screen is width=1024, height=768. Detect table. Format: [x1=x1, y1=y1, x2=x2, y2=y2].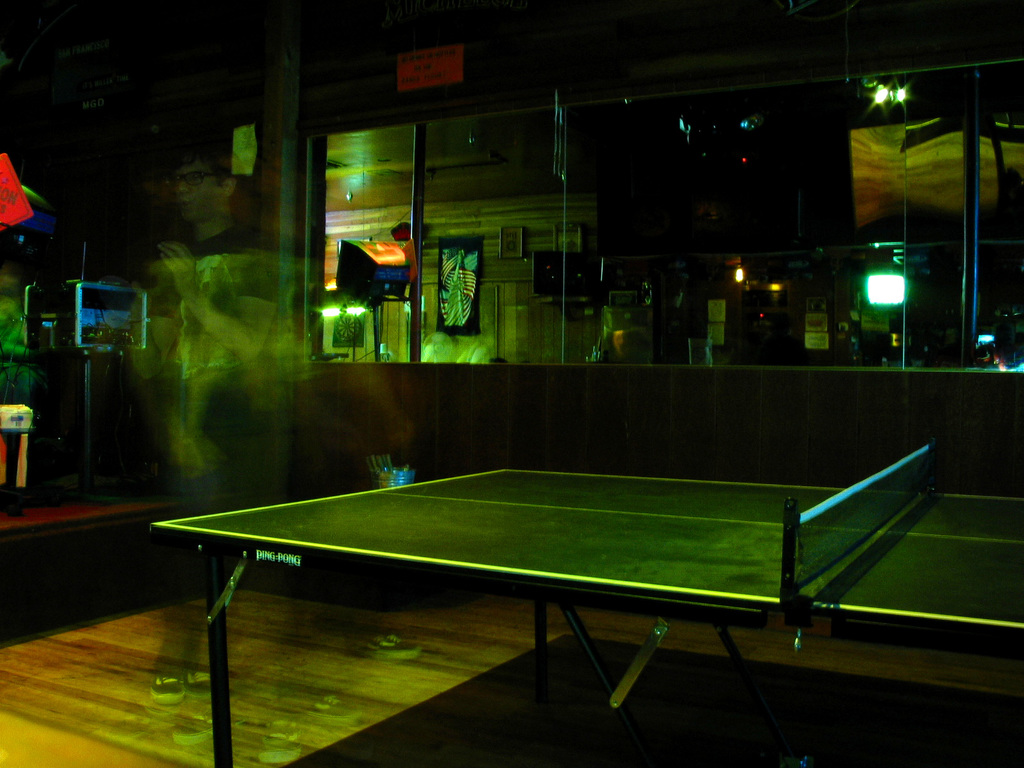
[x1=145, y1=492, x2=1023, y2=767].
